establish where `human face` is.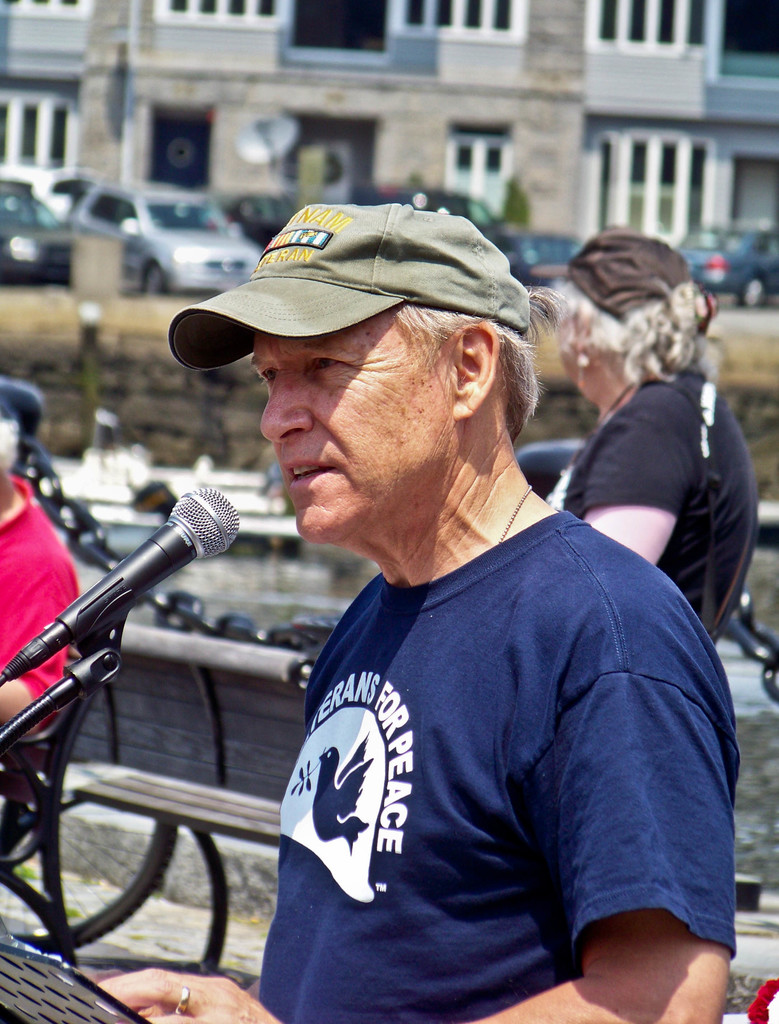
Established at box(250, 311, 451, 548).
